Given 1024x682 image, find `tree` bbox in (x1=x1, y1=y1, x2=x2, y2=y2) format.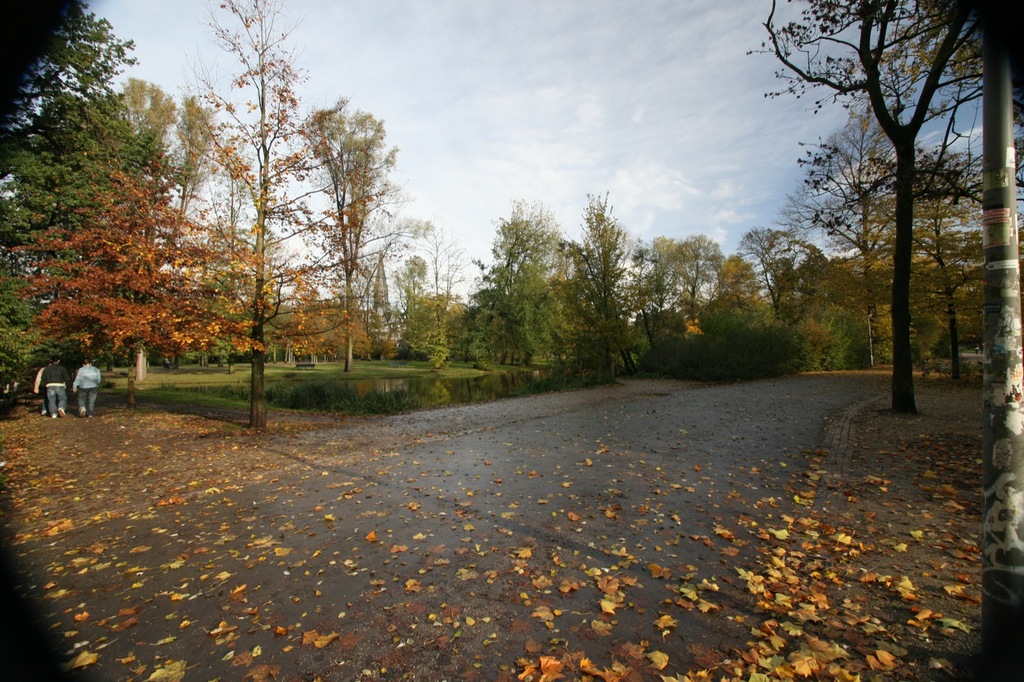
(x1=788, y1=315, x2=825, y2=376).
